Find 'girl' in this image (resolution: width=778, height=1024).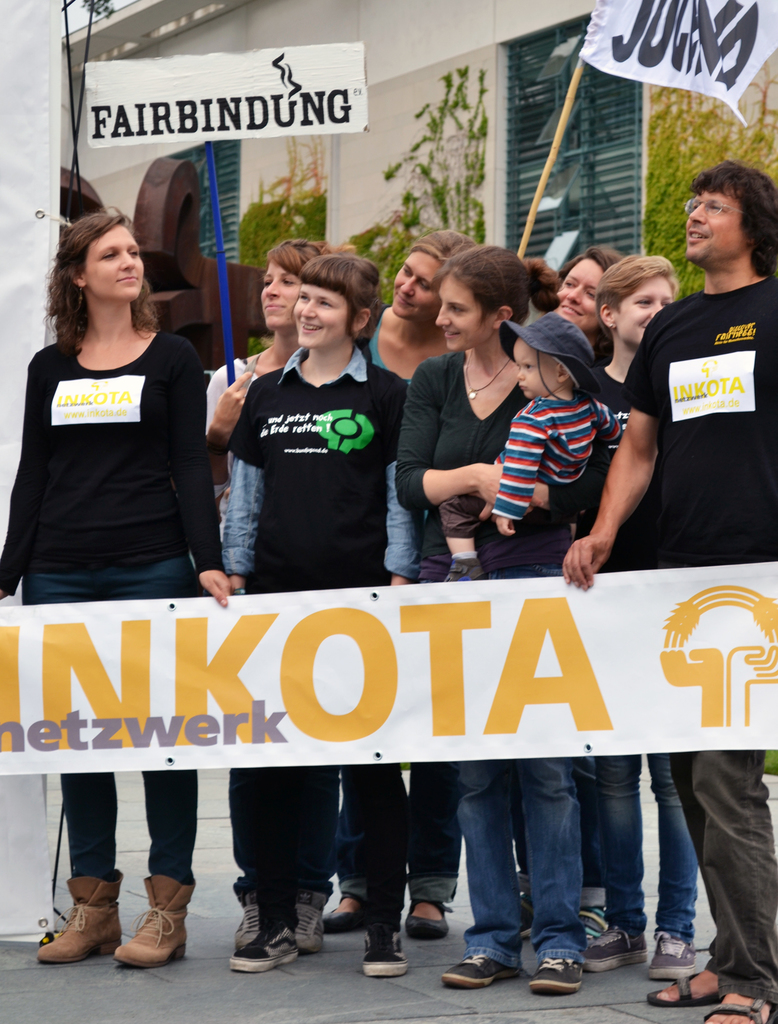
bbox=(226, 255, 409, 970).
